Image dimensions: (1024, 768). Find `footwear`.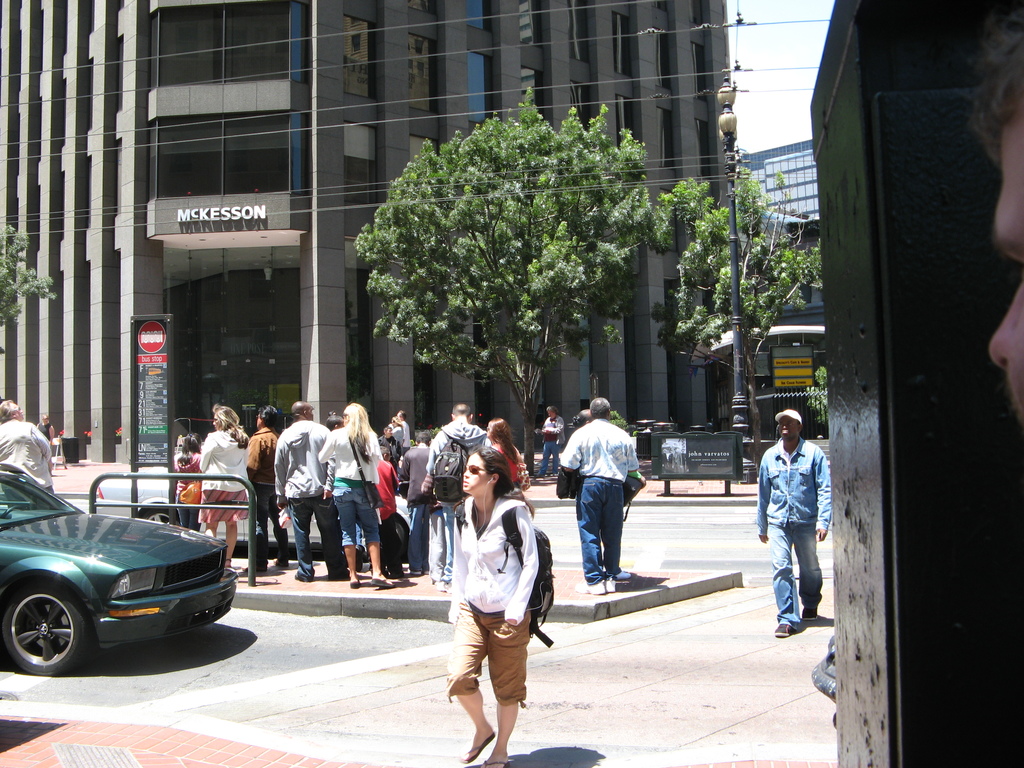
610/566/634/581.
